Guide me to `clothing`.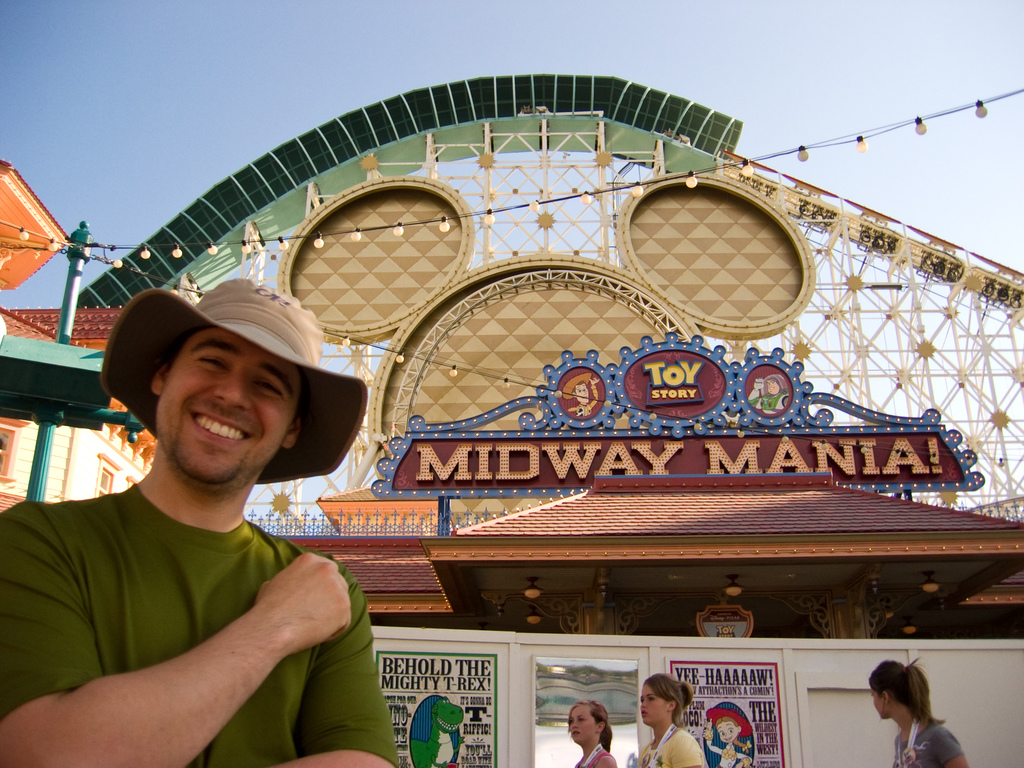
Guidance: [890,712,964,767].
